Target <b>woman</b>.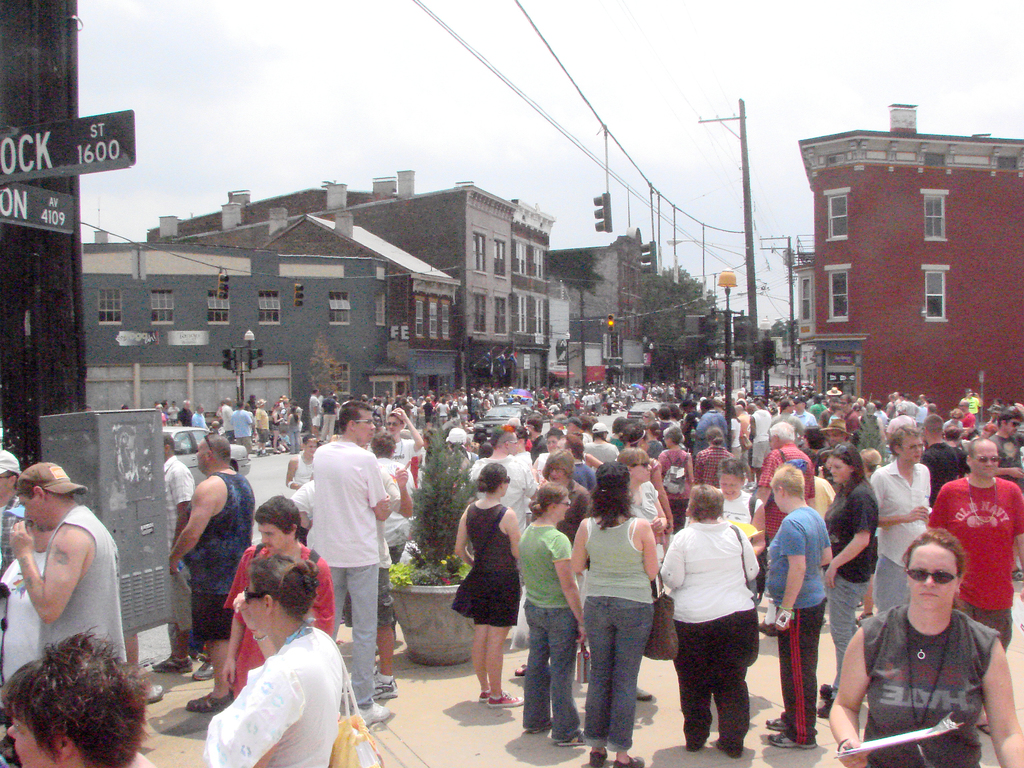
Target region: locate(273, 402, 282, 453).
